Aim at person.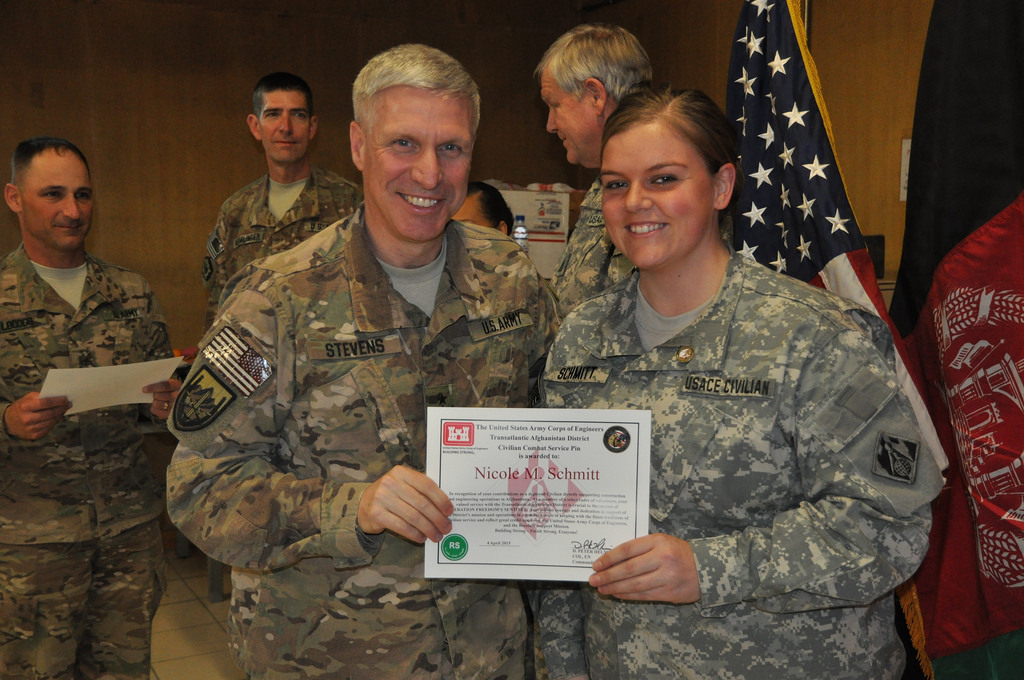
Aimed at l=1, t=137, r=181, b=679.
